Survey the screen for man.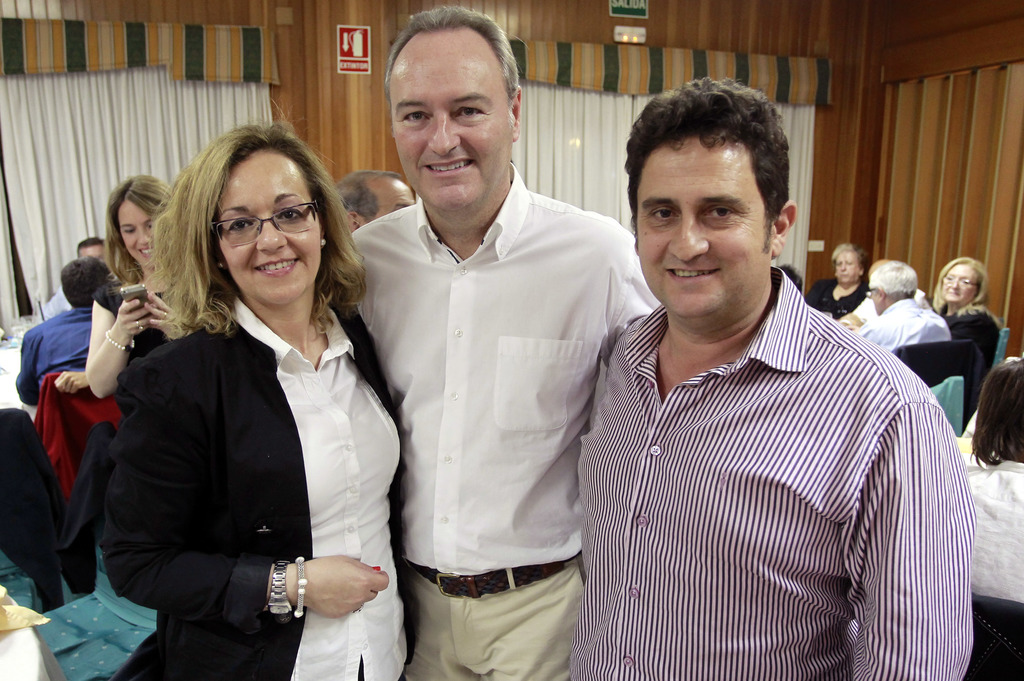
Survey found: (53,227,116,319).
